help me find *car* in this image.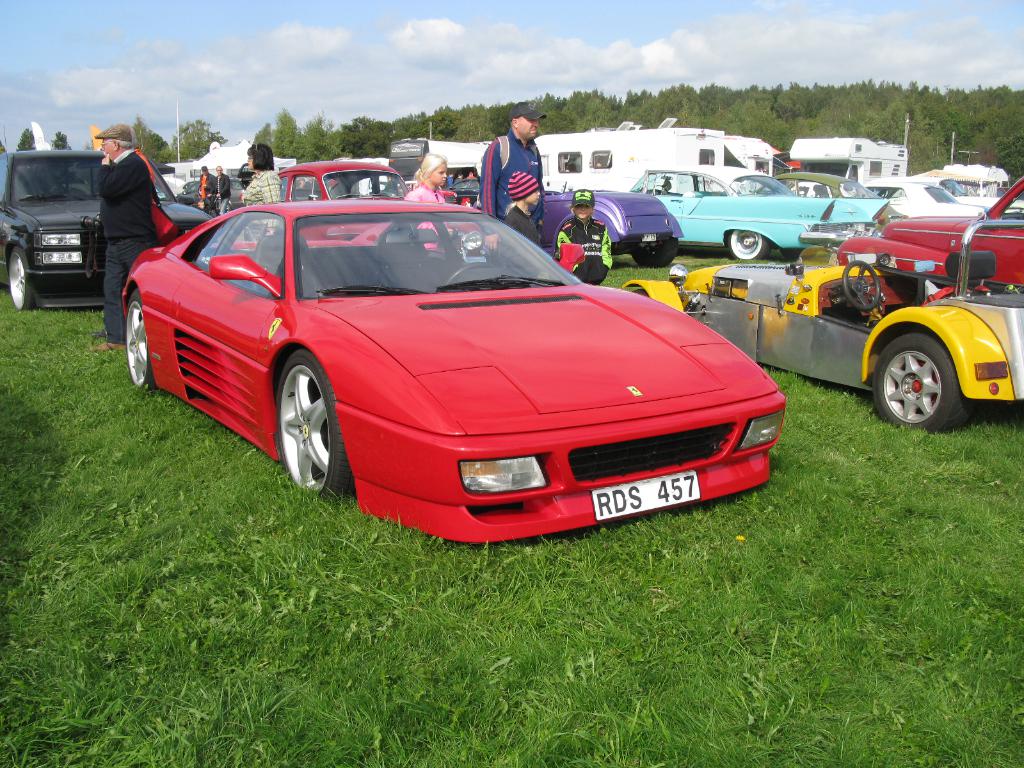
Found it: rect(831, 170, 1023, 292).
